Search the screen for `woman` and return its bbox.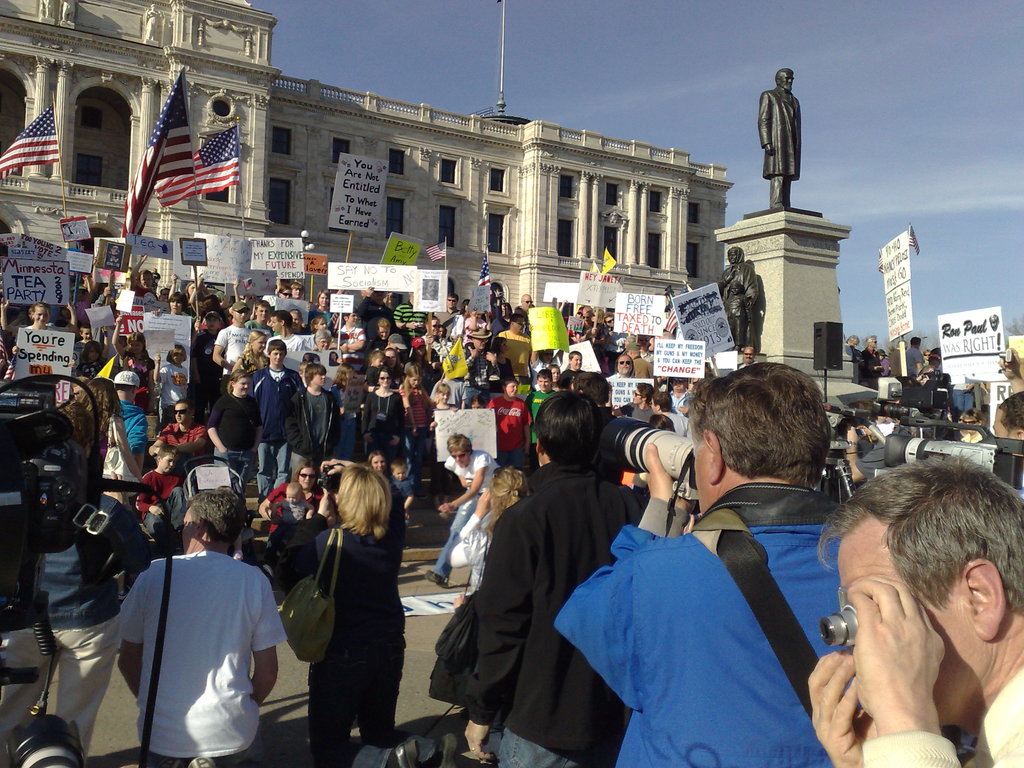
Found: BBox(445, 463, 529, 598).
